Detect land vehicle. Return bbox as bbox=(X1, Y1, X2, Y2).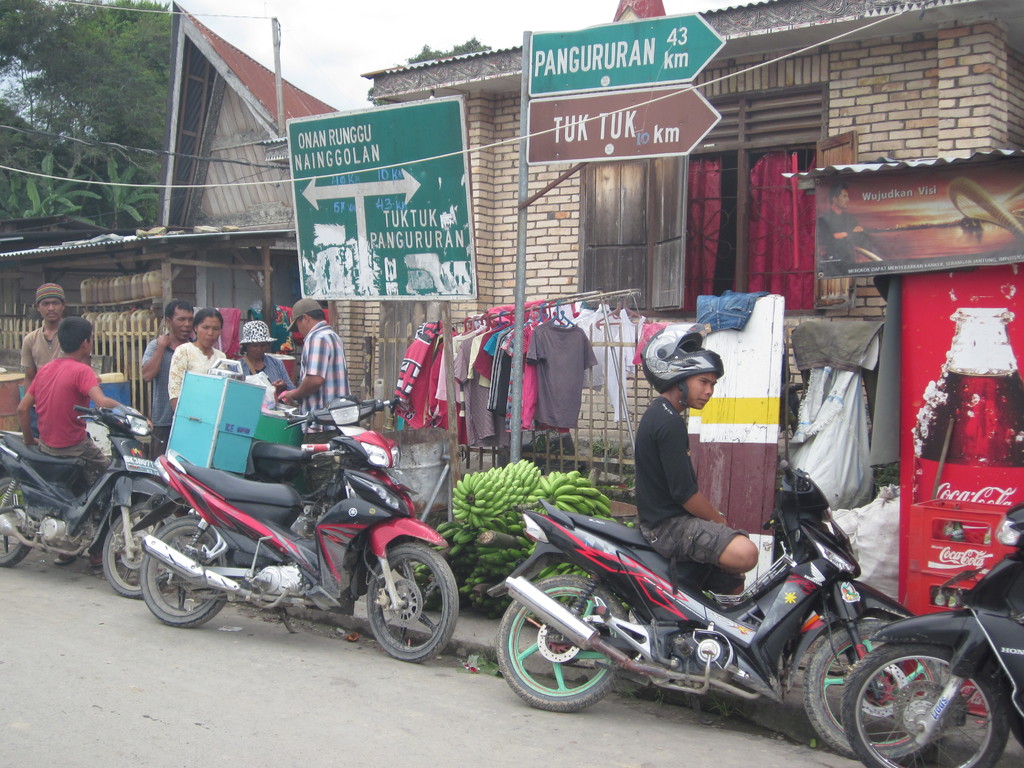
bbox=(251, 394, 402, 536).
